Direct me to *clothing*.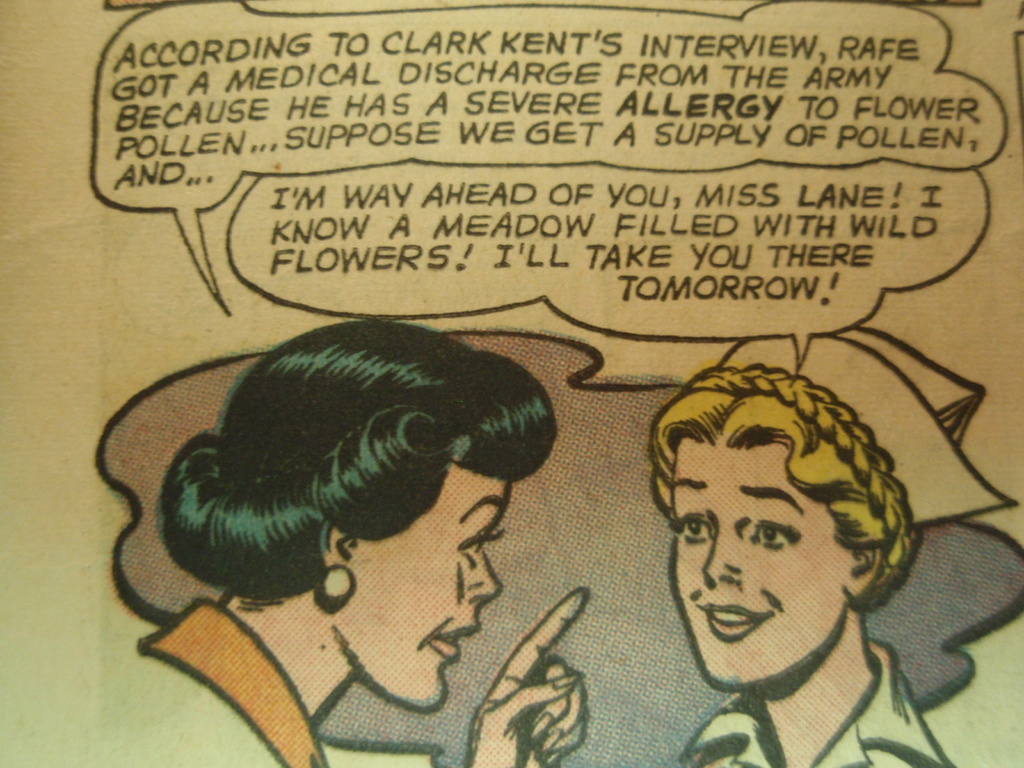
Direction: <bbox>136, 595, 326, 767</bbox>.
